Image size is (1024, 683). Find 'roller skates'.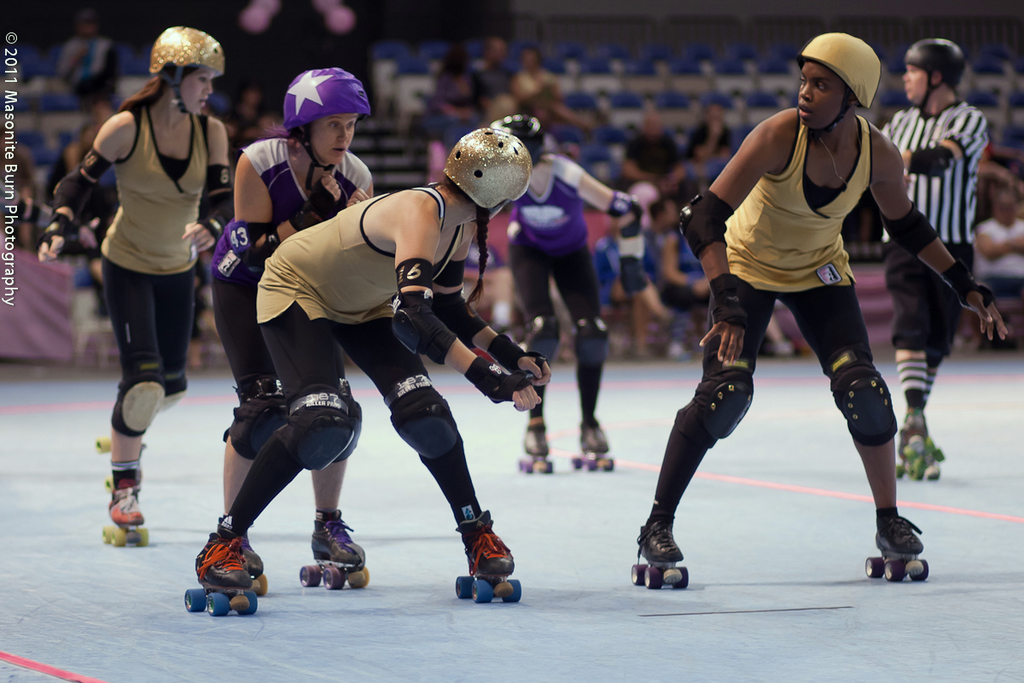
BBox(631, 516, 691, 590).
